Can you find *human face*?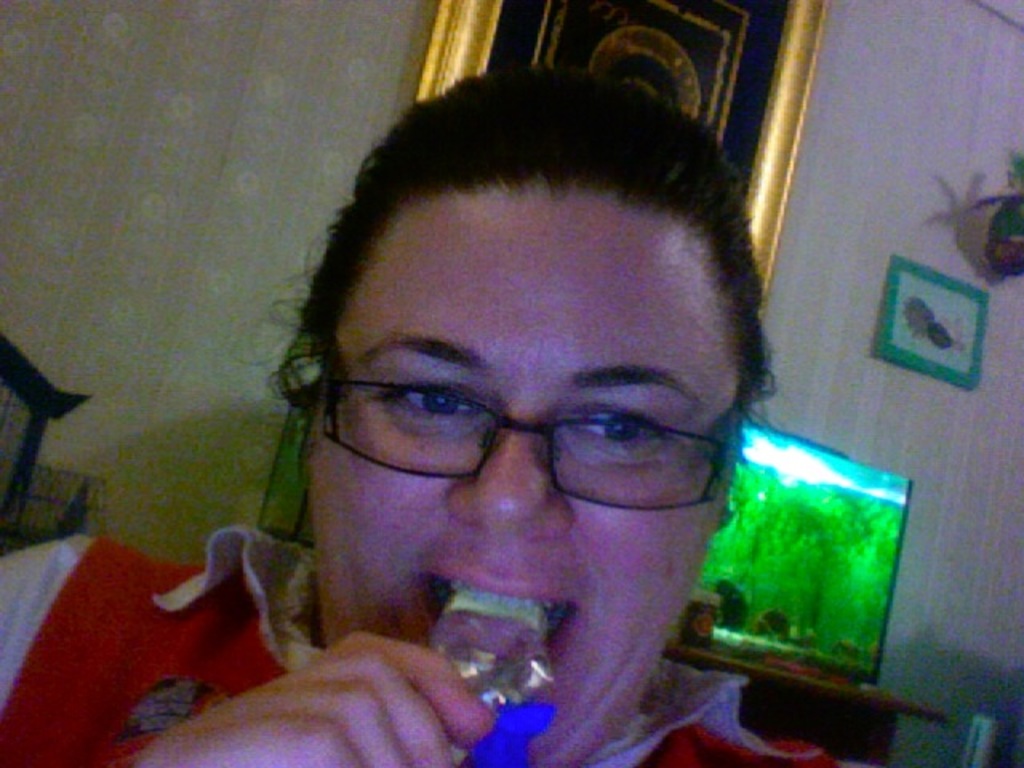
Yes, bounding box: select_region(310, 182, 736, 766).
